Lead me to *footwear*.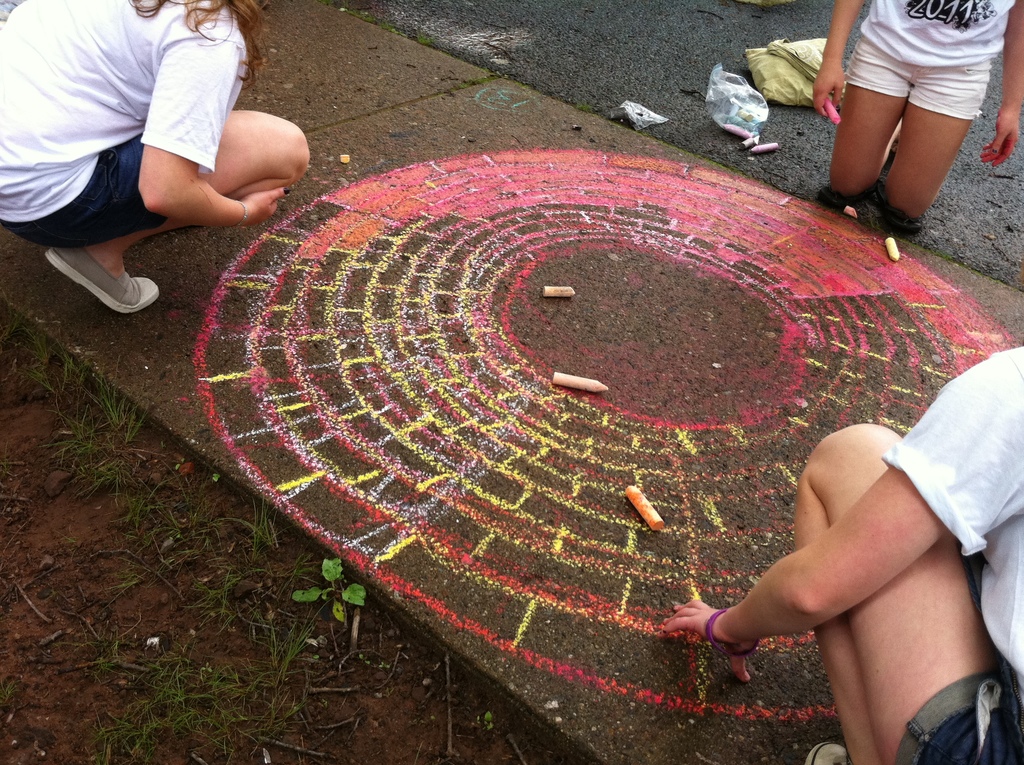
Lead to 805, 743, 851, 764.
